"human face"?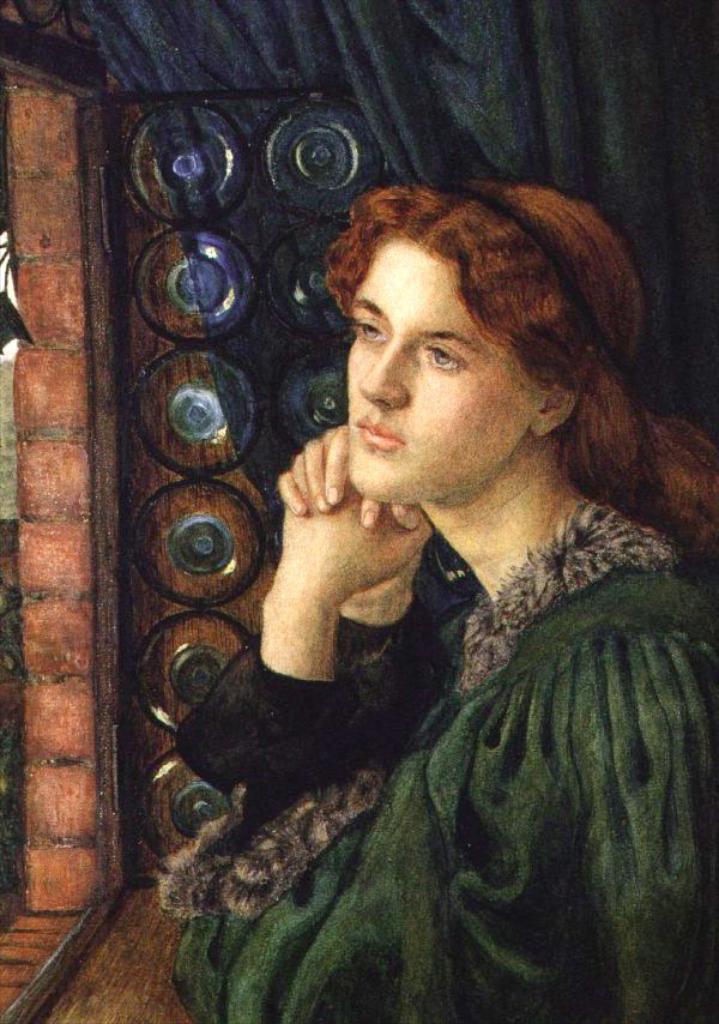
bbox=(348, 242, 539, 500)
